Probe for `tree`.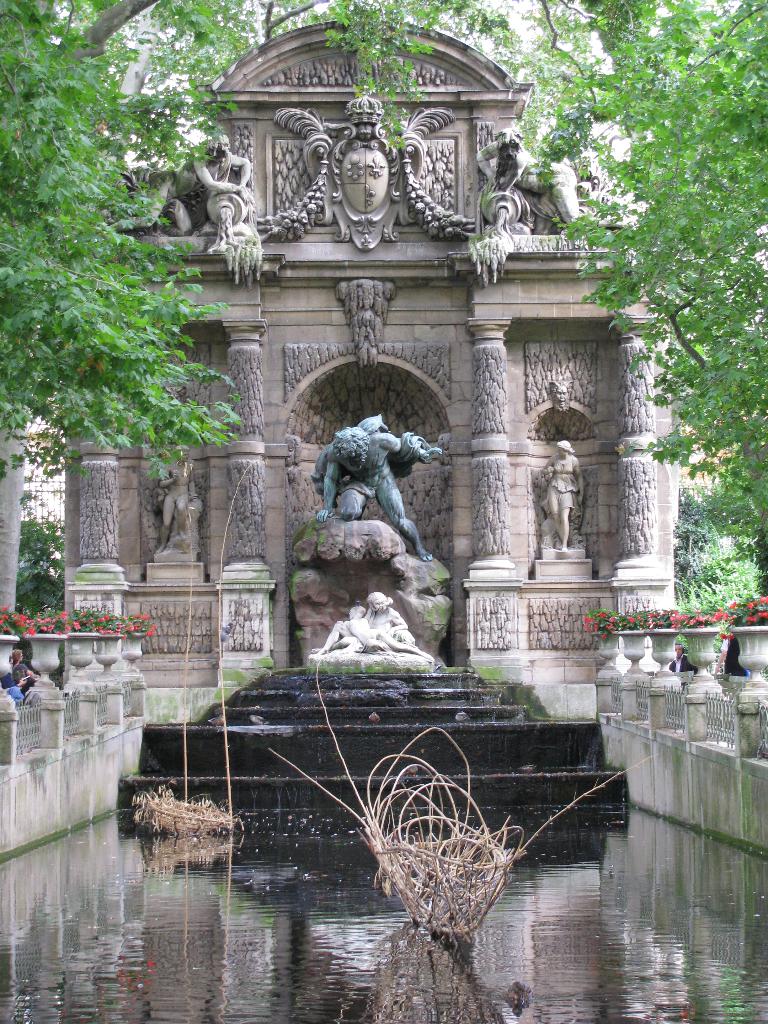
Probe result: [left=0, top=0, right=242, bottom=490].
